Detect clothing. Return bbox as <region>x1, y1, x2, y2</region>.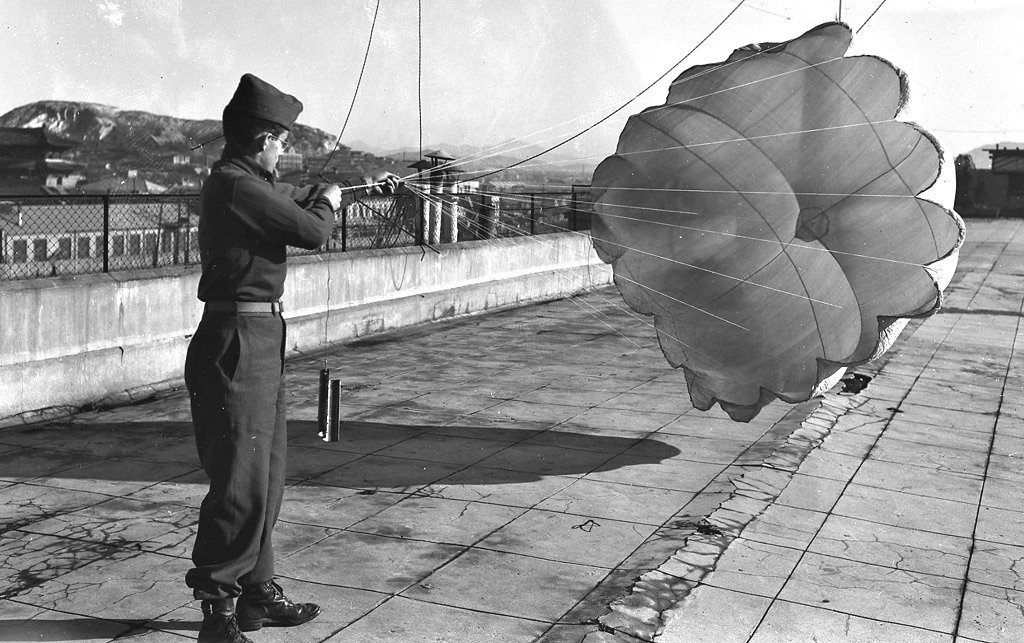
<region>166, 94, 325, 589</region>.
